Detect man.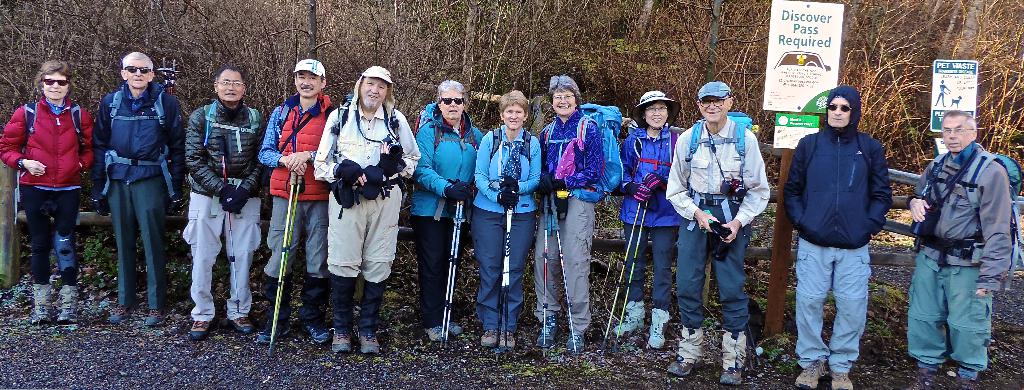
Detected at pyautogui.locateOnScreen(191, 70, 262, 337).
